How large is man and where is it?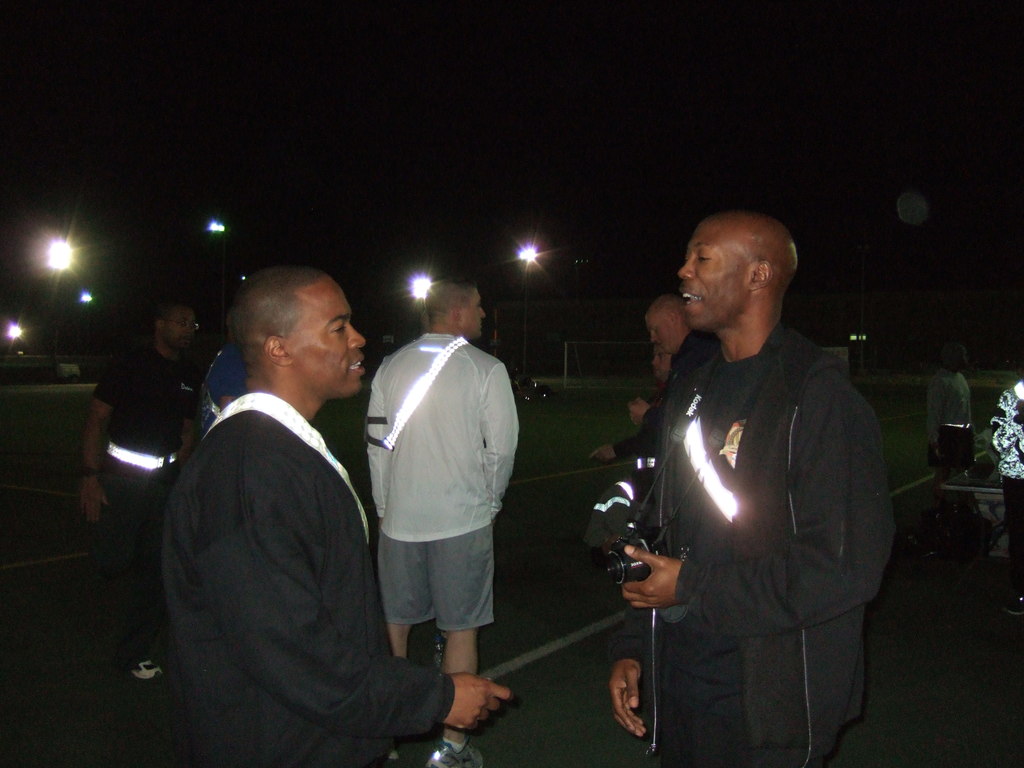
Bounding box: box=[584, 294, 723, 504].
